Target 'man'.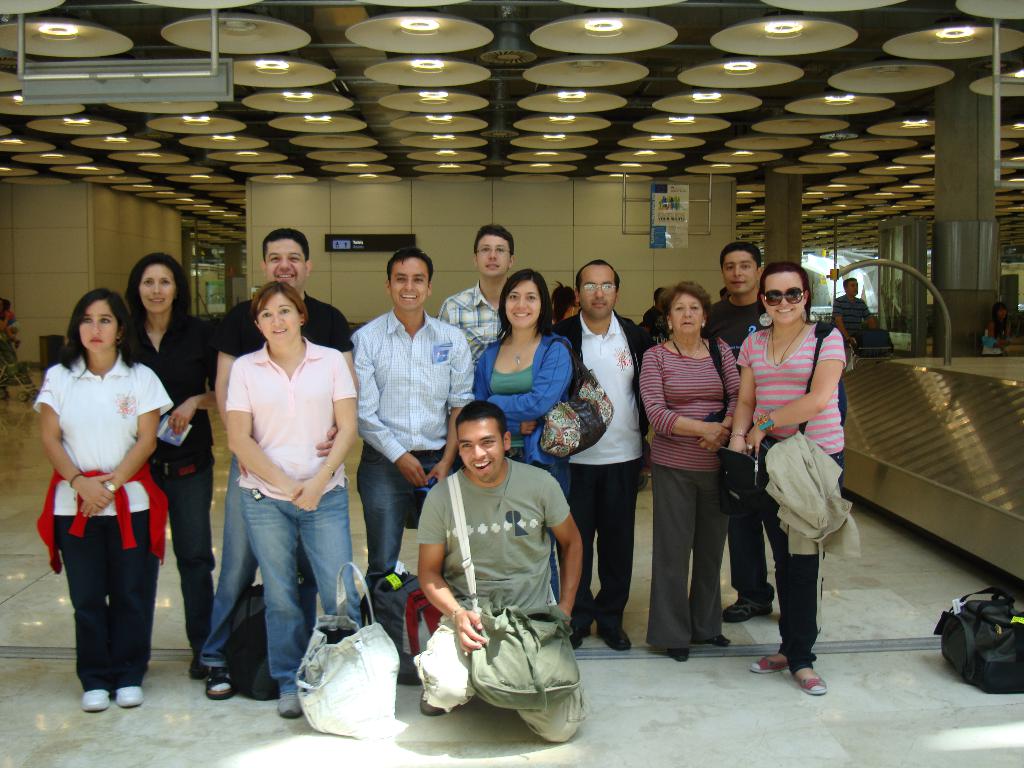
Target region: rect(200, 230, 361, 699).
